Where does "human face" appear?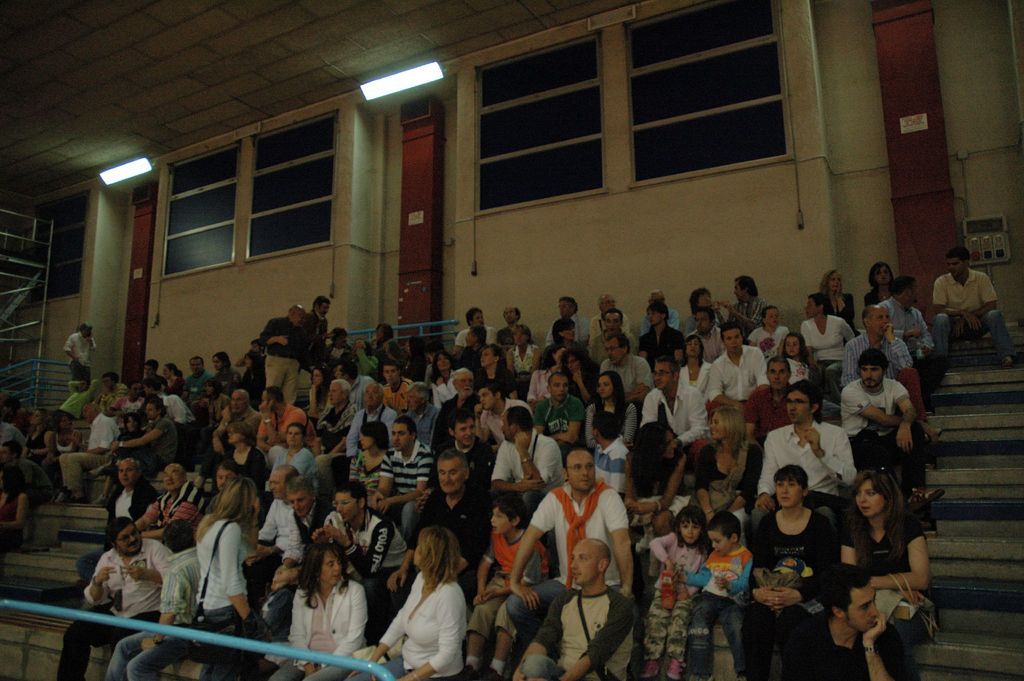
Appears at detection(359, 429, 371, 452).
